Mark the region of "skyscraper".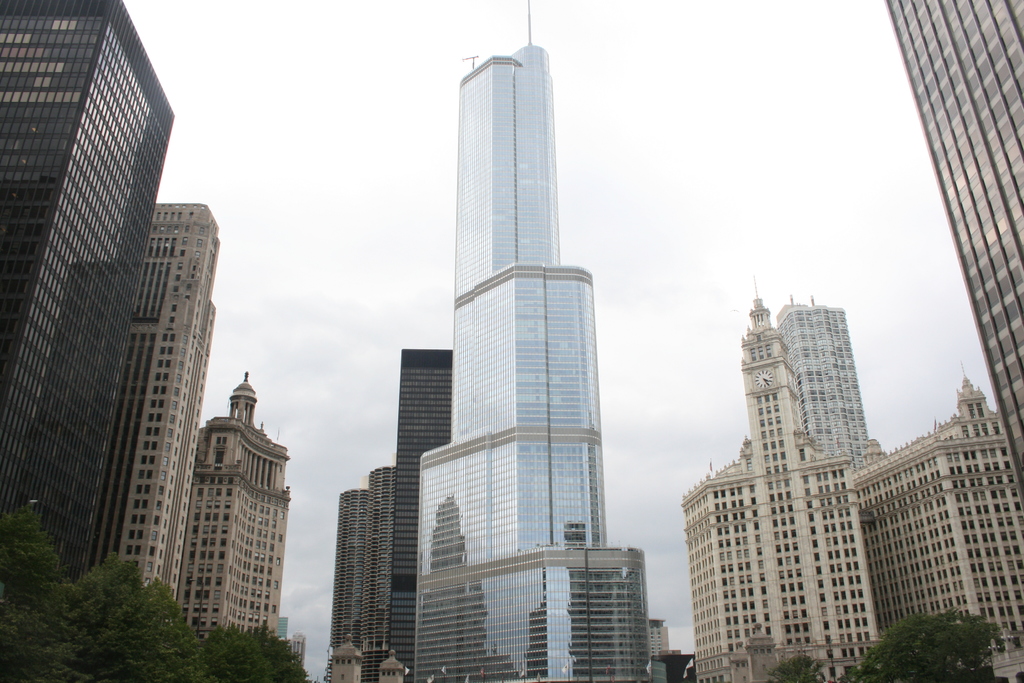
Region: [355, 464, 394, 682].
